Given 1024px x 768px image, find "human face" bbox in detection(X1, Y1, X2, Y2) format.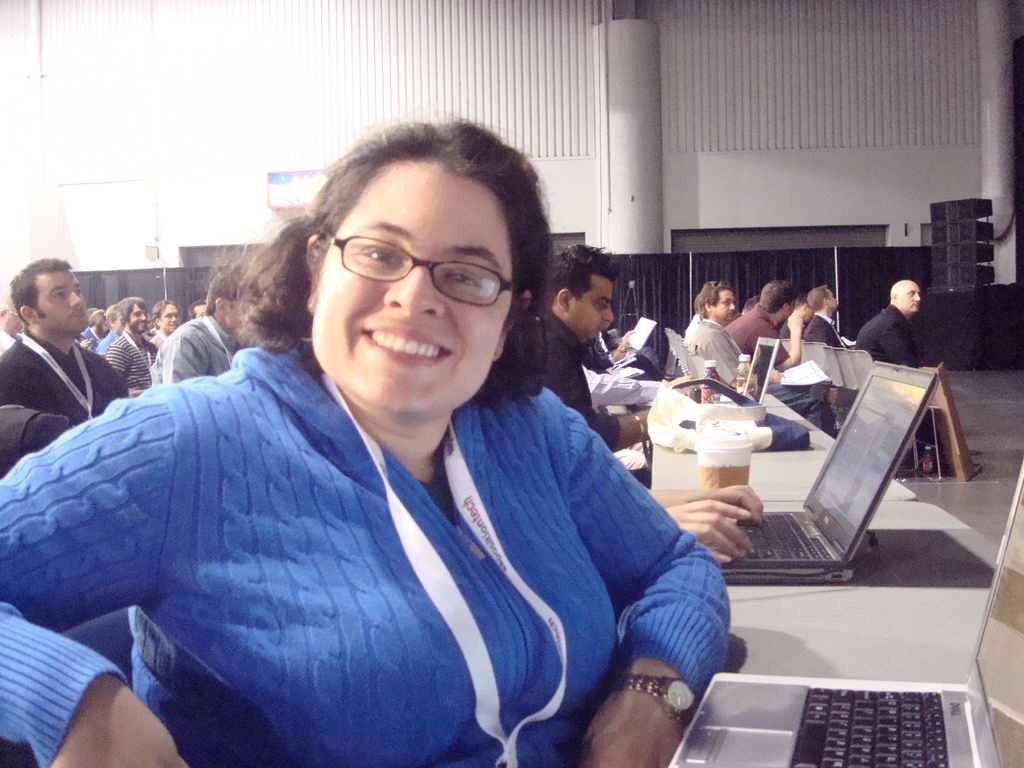
detection(898, 287, 920, 312).
